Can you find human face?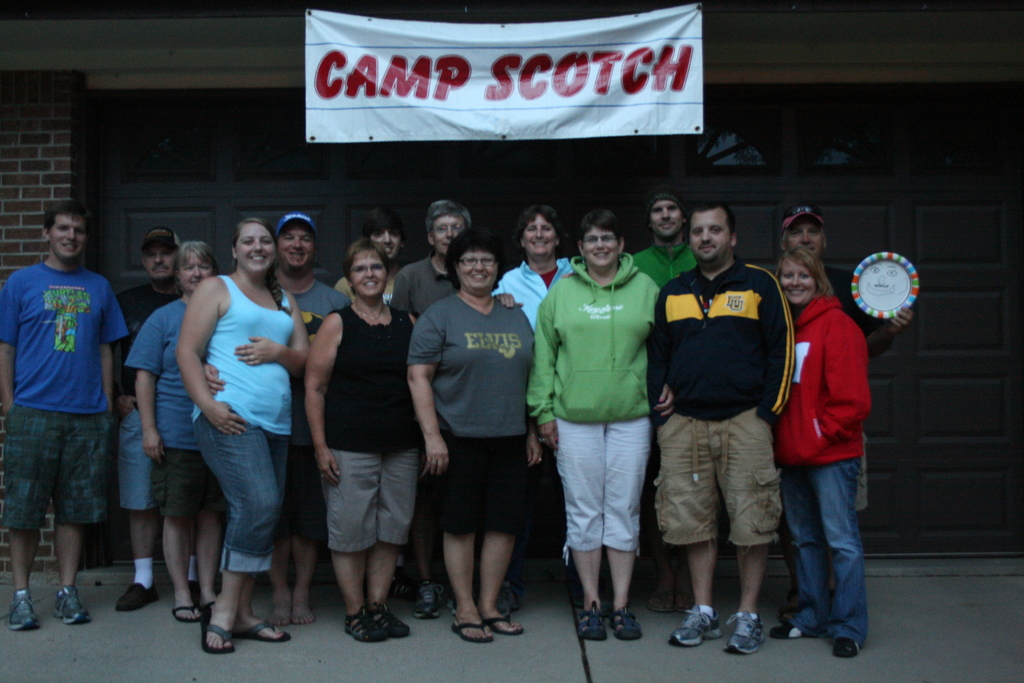
Yes, bounding box: <bbox>685, 211, 731, 265</bbox>.
